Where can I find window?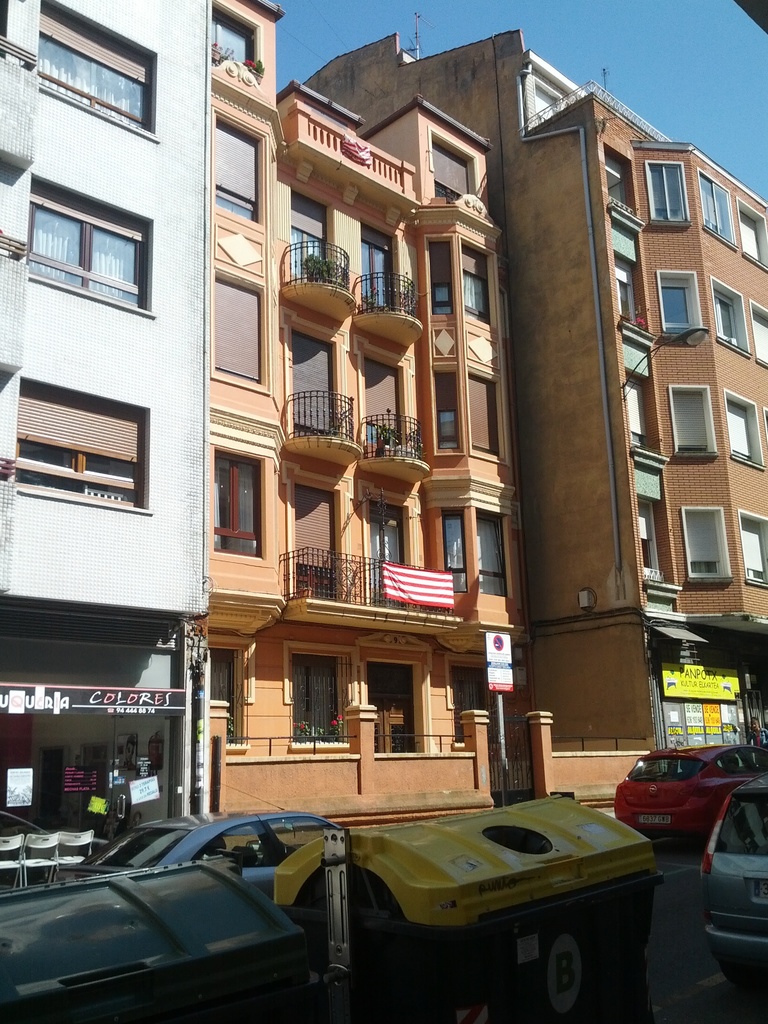
You can find it at box=[207, 641, 250, 749].
